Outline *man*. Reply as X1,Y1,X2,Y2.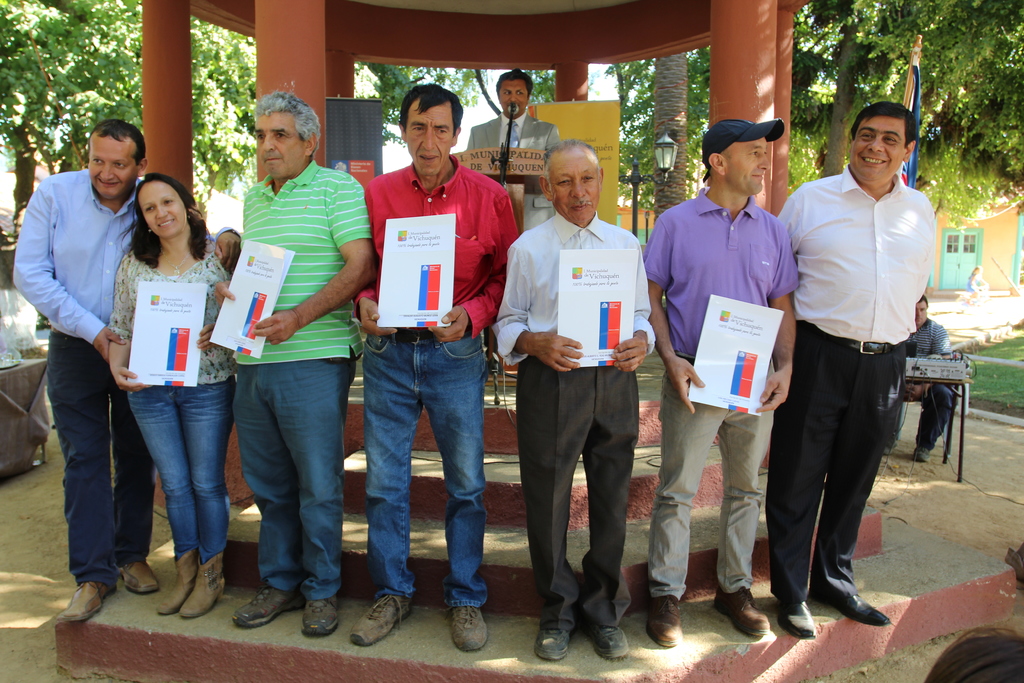
4,111,270,627.
